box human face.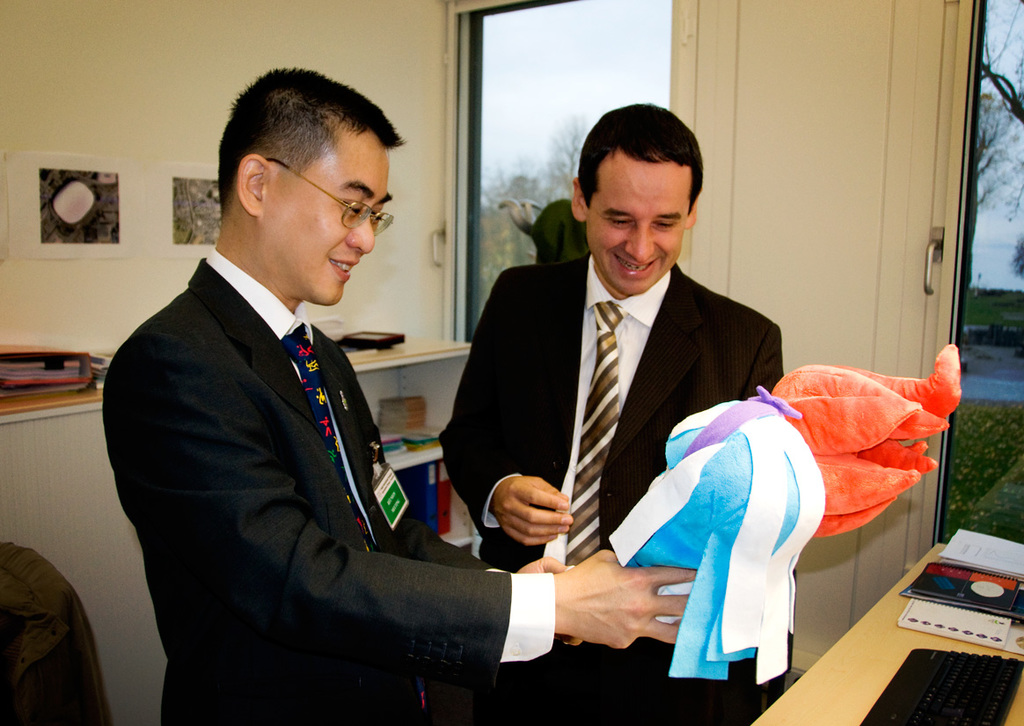
pyautogui.locateOnScreen(265, 128, 396, 304).
